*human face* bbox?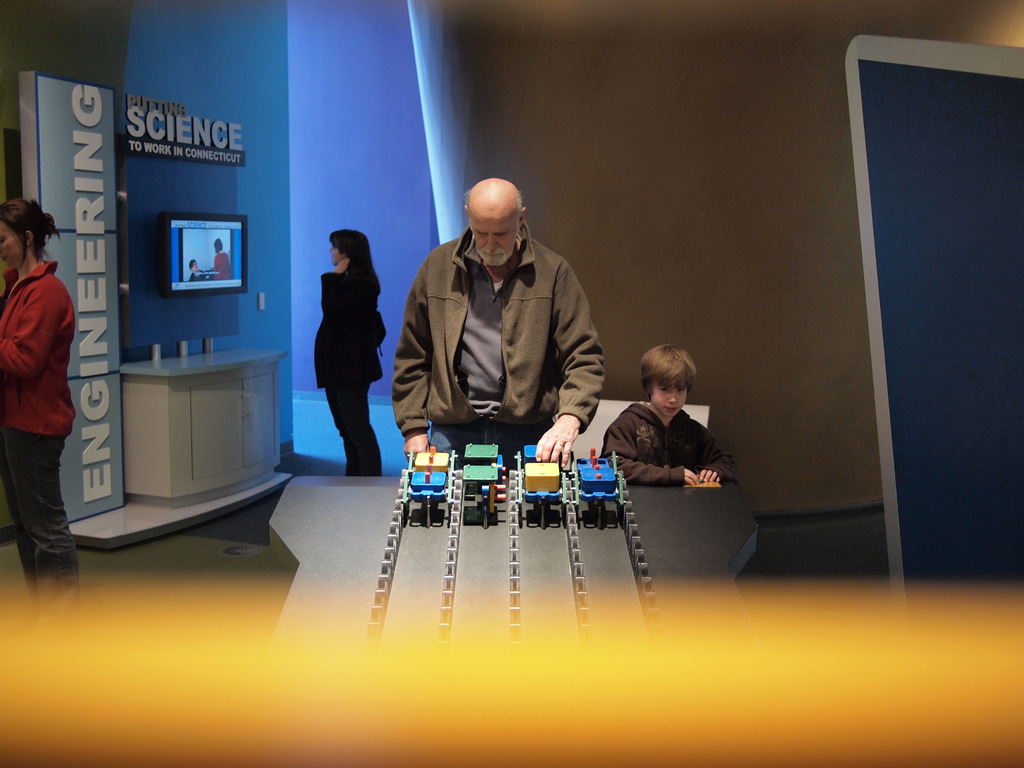
x1=0, y1=220, x2=20, y2=267
